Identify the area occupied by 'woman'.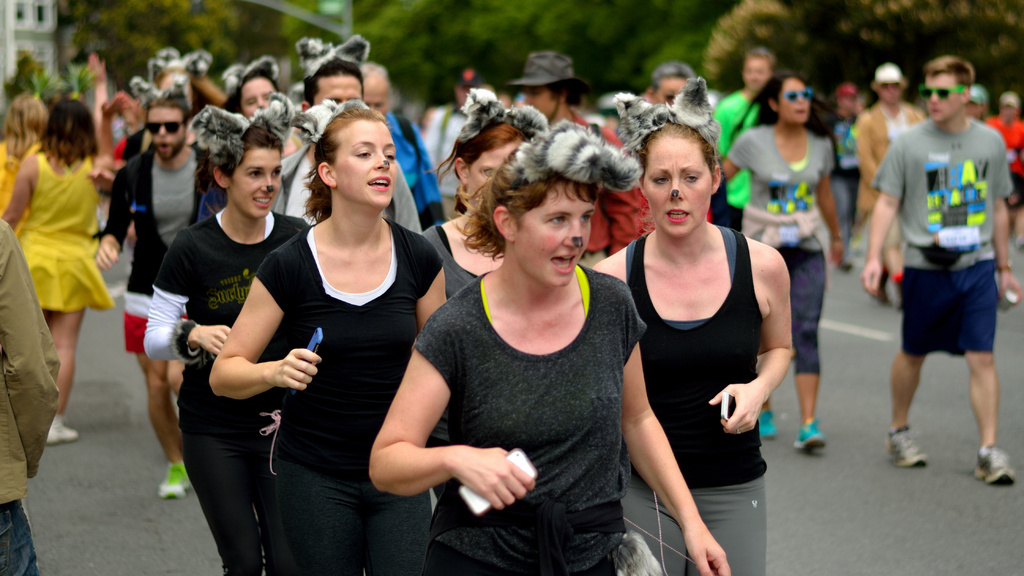
Area: 0, 88, 49, 231.
